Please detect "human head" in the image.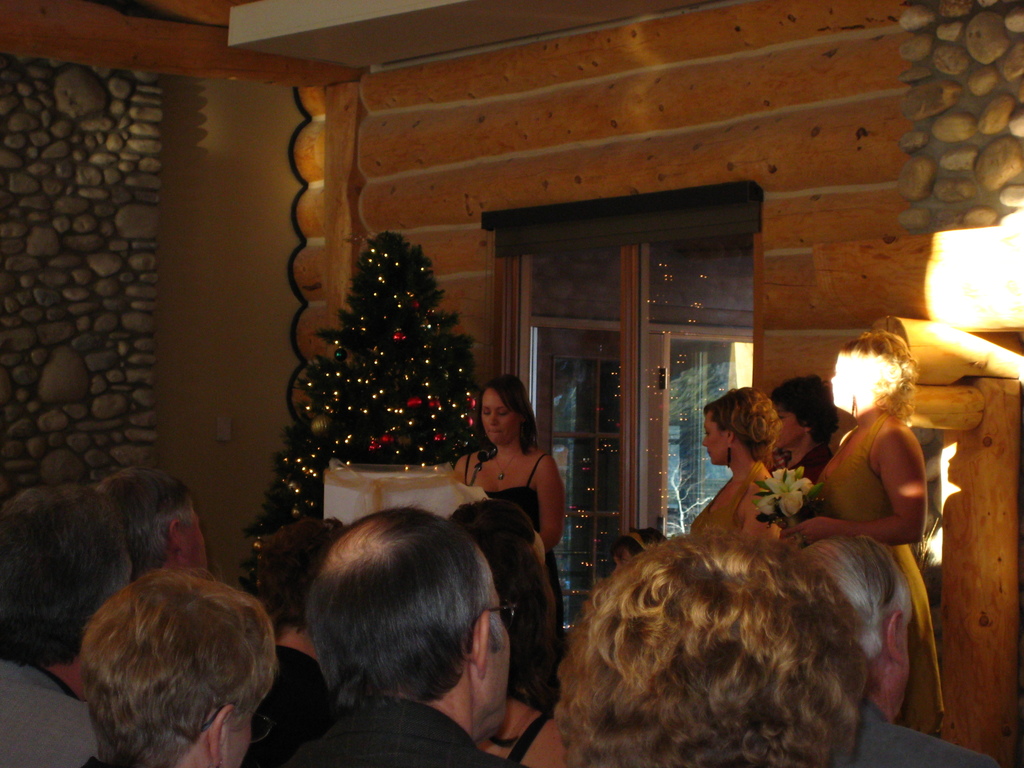
702, 388, 780, 467.
